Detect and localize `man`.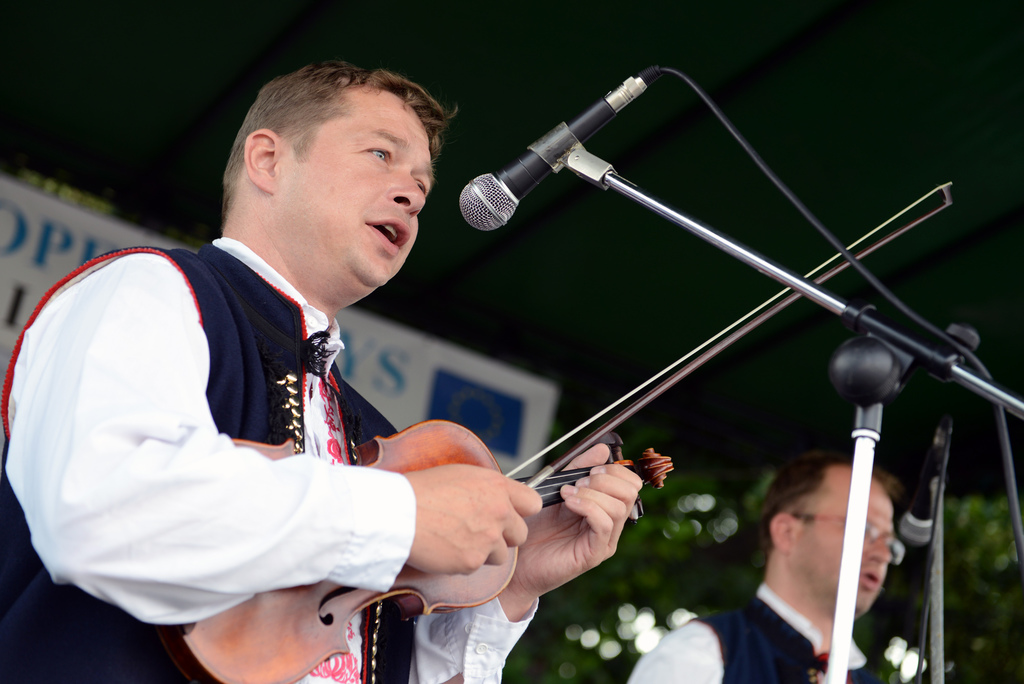
Localized at left=630, top=444, right=897, bottom=683.
